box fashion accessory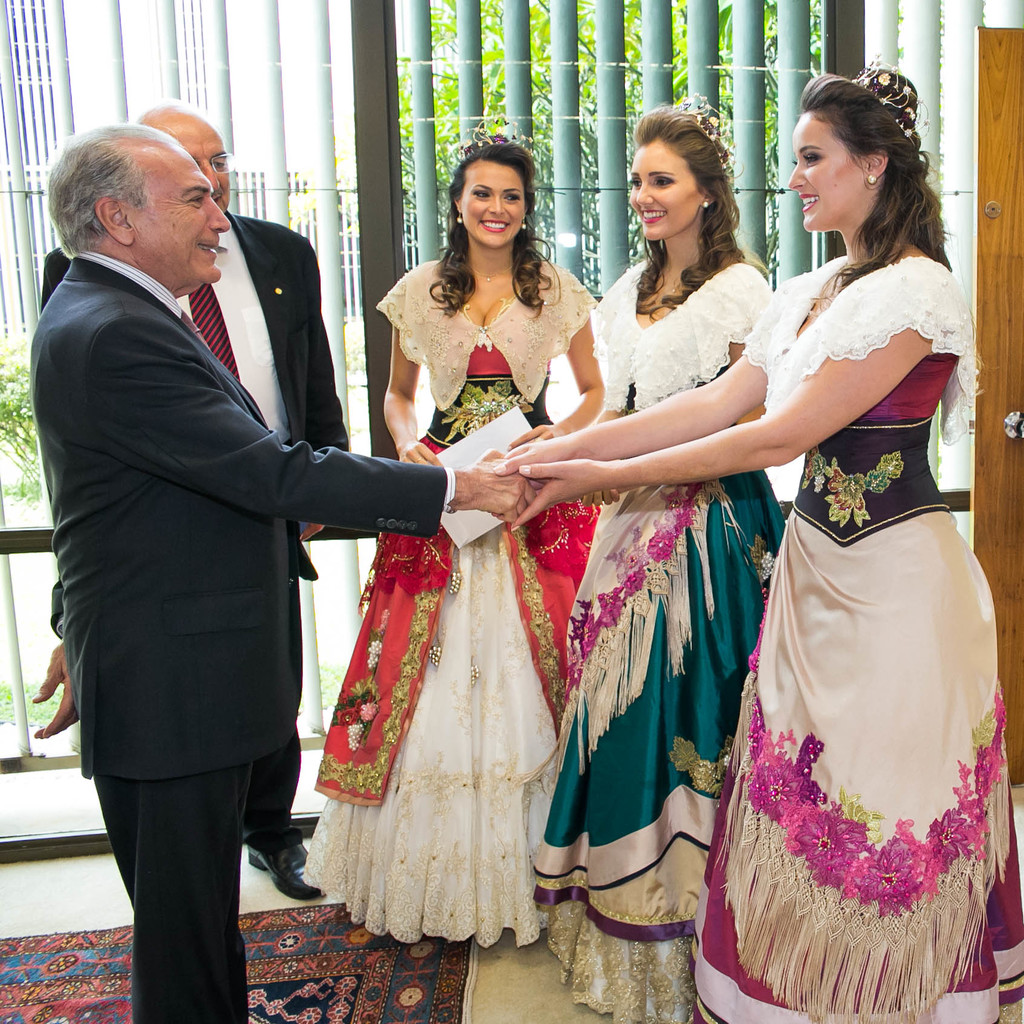
244:834:326:900
